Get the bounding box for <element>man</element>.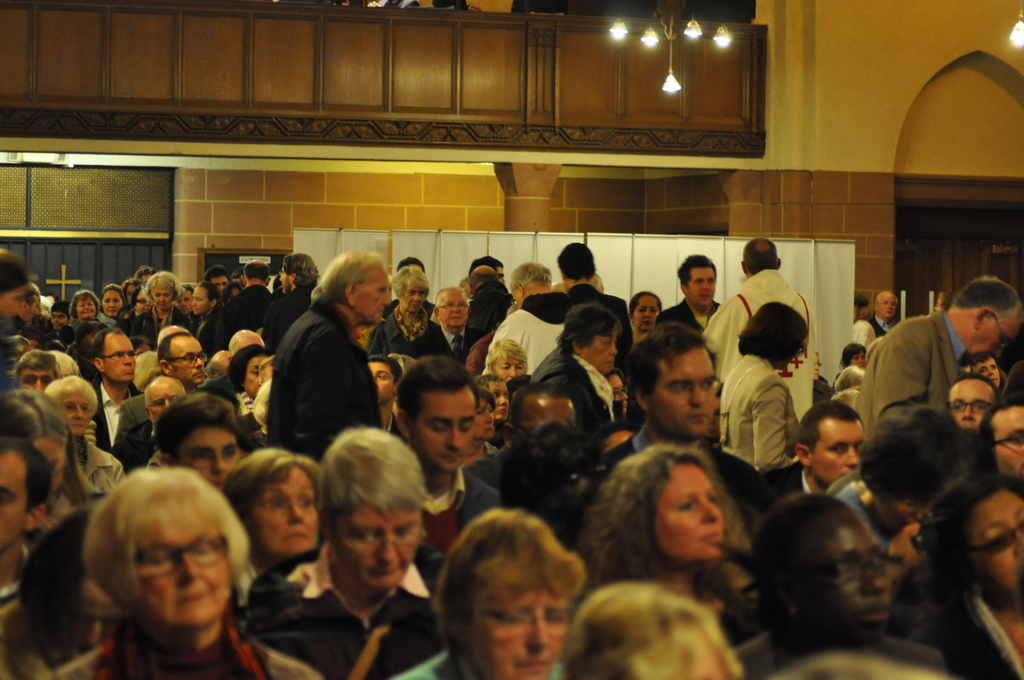
l=0, t=438, r=51, b=647.
